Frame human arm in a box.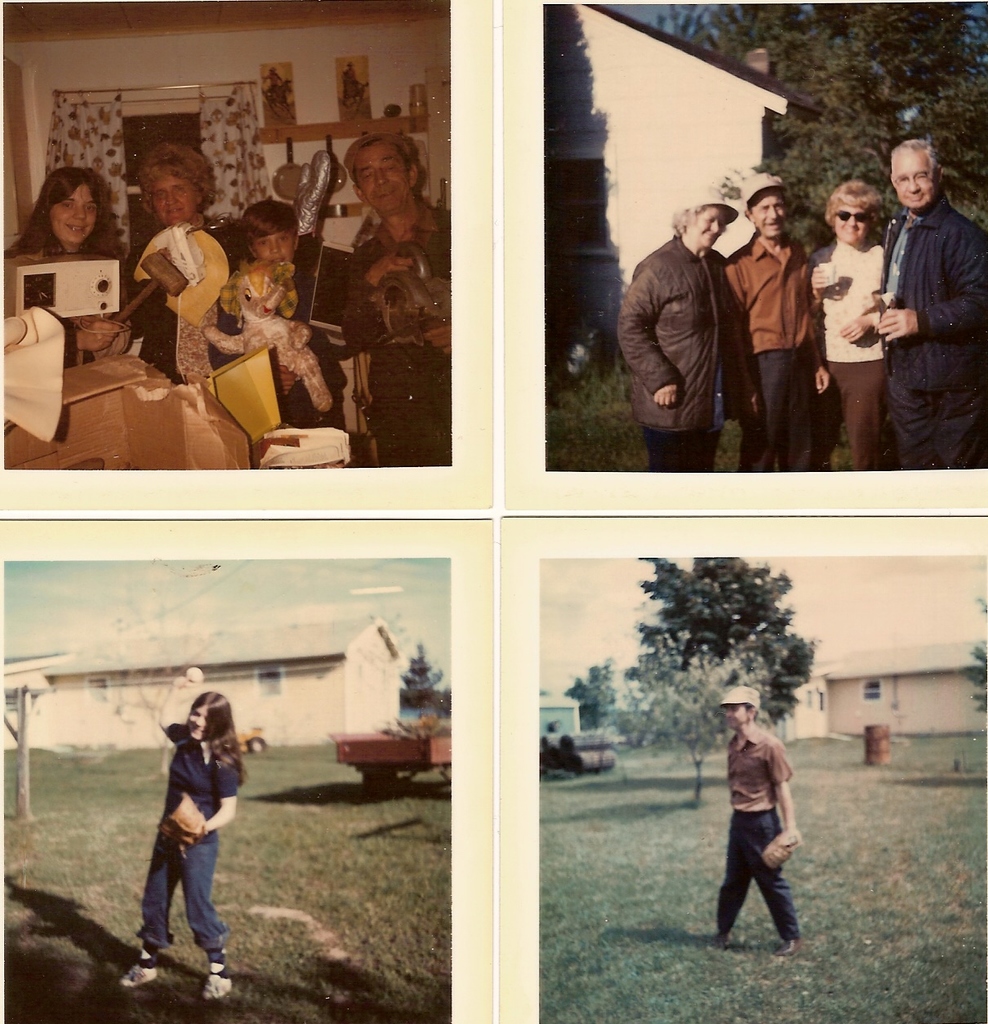
select_region(720, 269, 764, 412).
